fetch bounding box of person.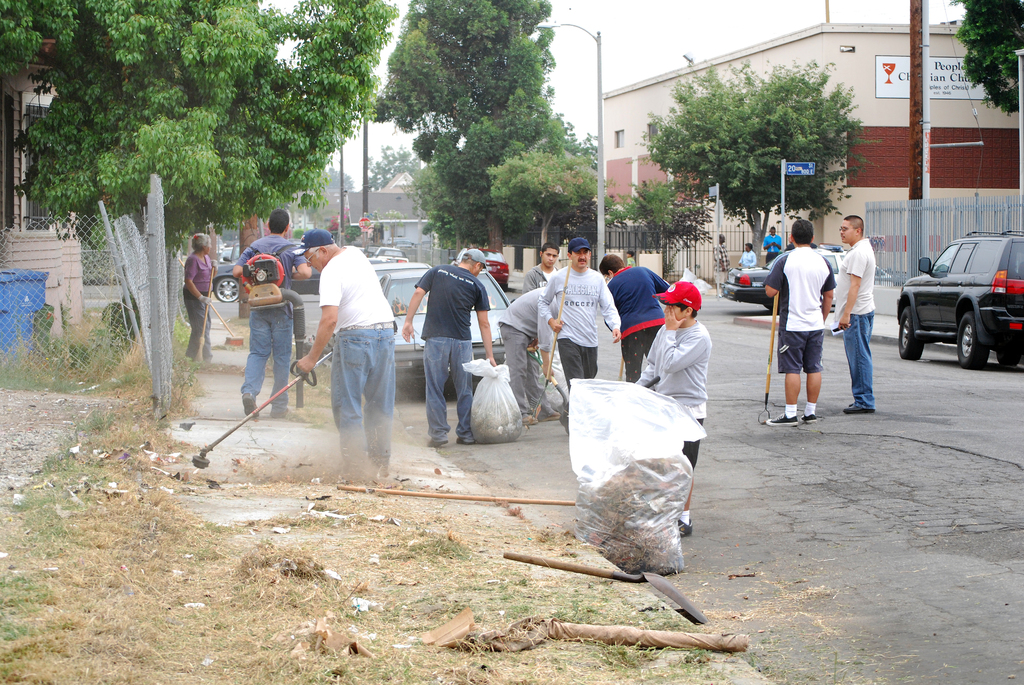
Bbox: <region>494, 276, 565, 427</region>.
